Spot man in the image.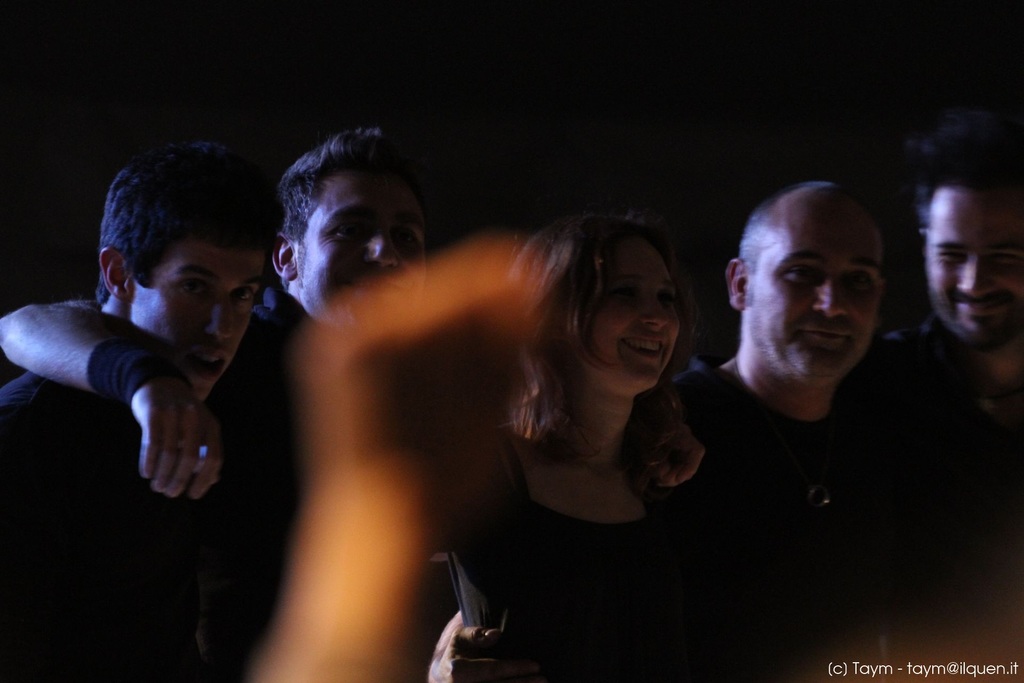
man found at l=0, t=146, r=286, b=682.
